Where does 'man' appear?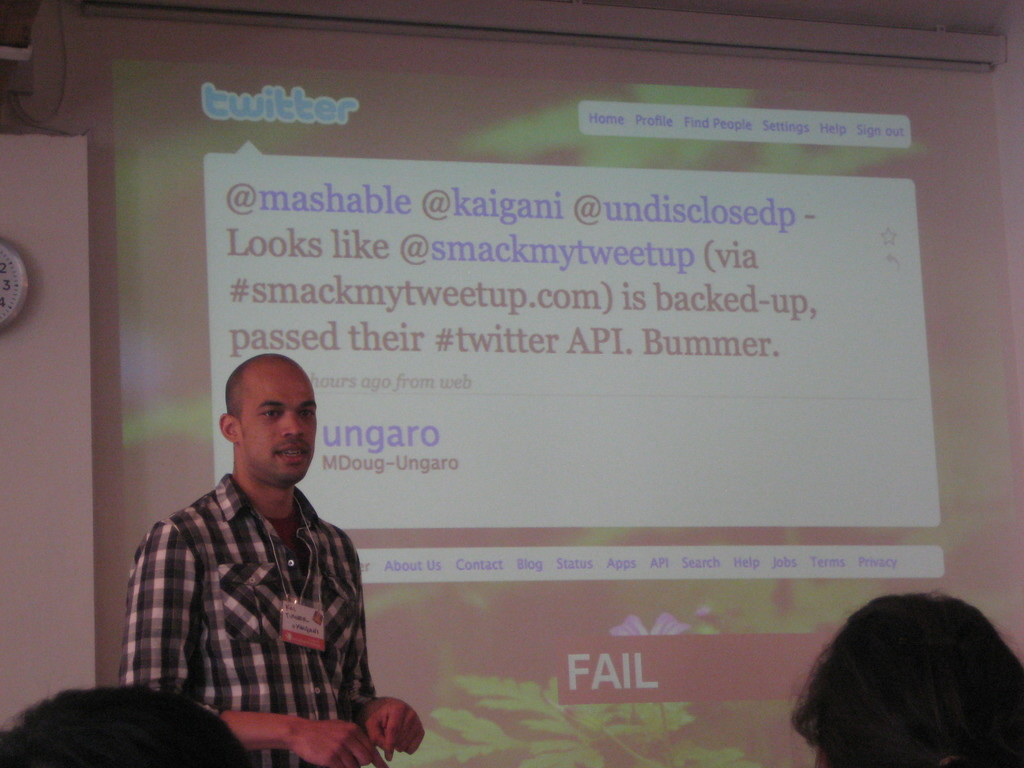
Appears at (789,586,1023,767).
